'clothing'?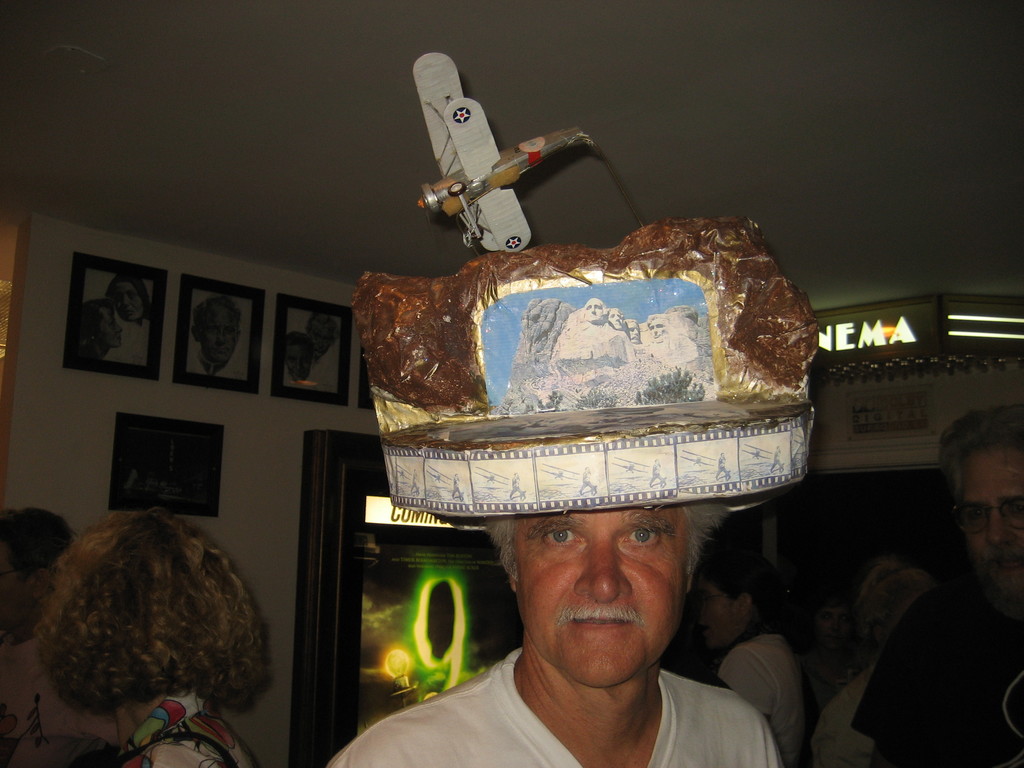
locate(312, 341, 340, 392)
